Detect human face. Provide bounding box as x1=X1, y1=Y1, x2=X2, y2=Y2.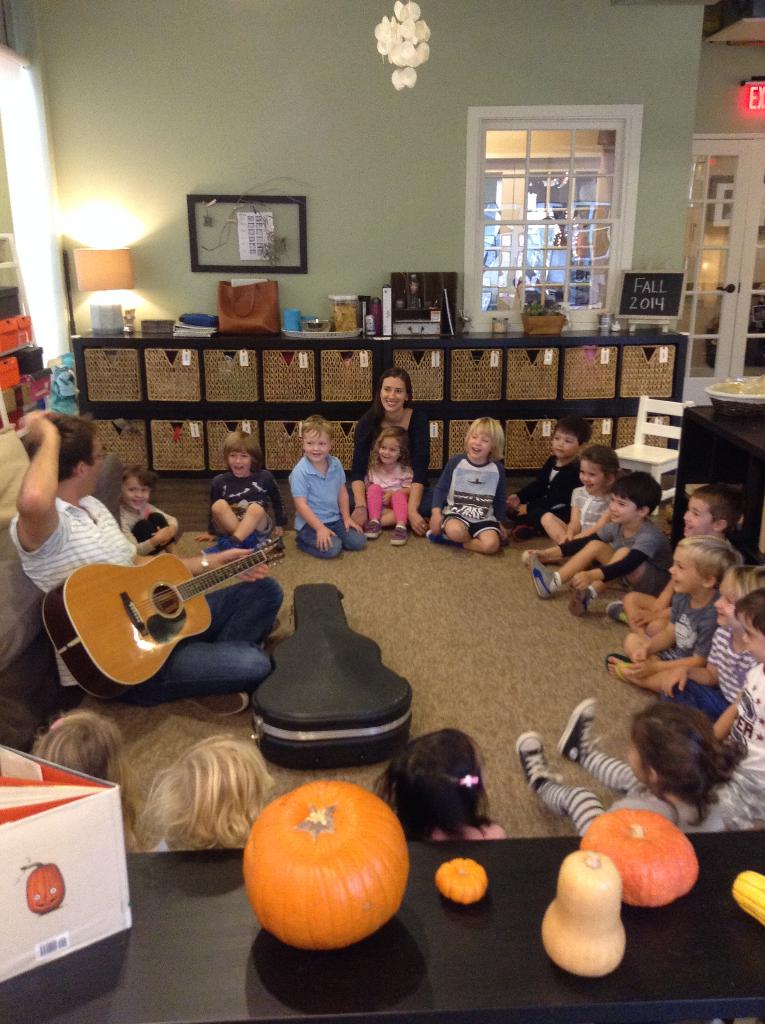
x1=550, y1=429, x2=576, y2=455.
